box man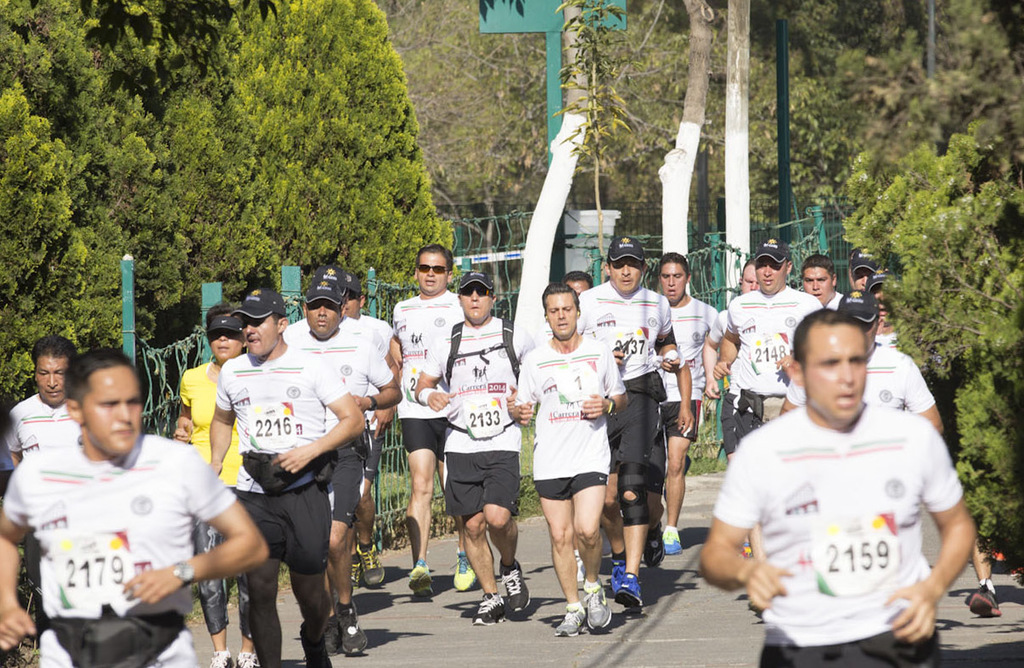
214:294:369:667
